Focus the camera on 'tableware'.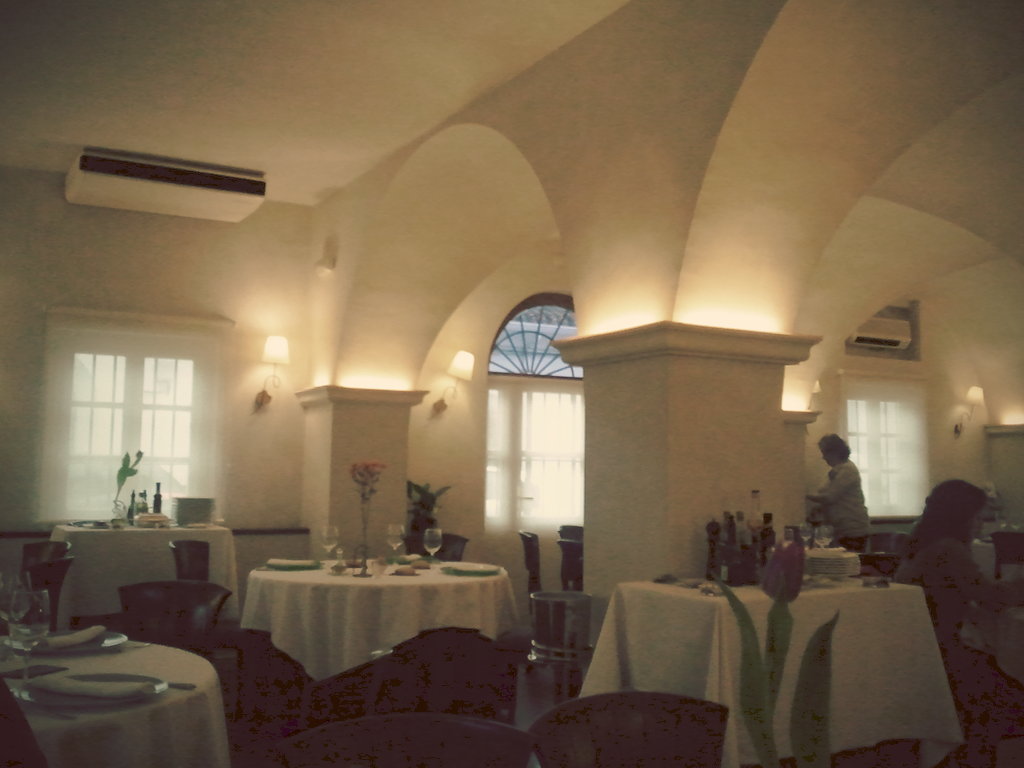
Focus region: (left=380, top=521, right=407, bottom=568).
